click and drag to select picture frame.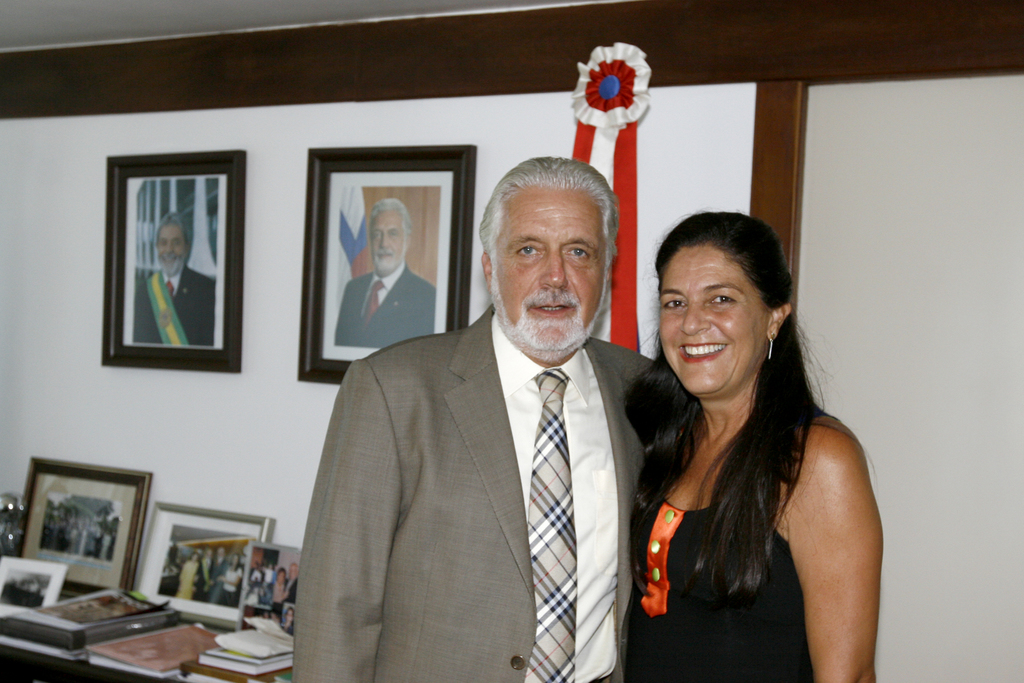
Selection: region(104, 147, 246, 374).
